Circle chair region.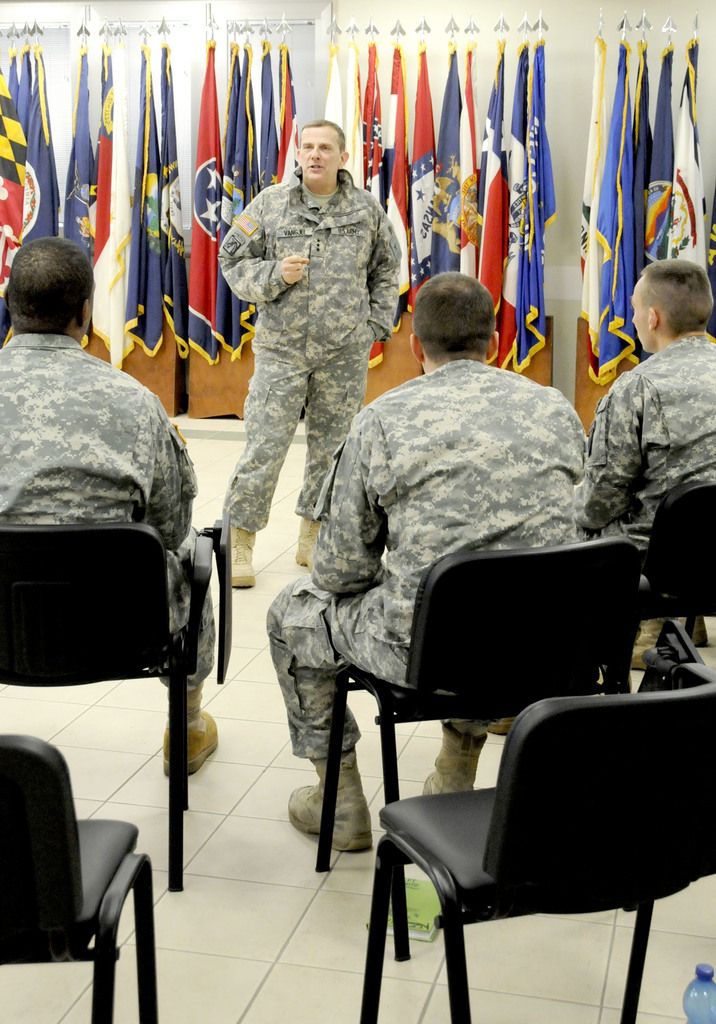
Region: region(0, 735, 161, 1023).
